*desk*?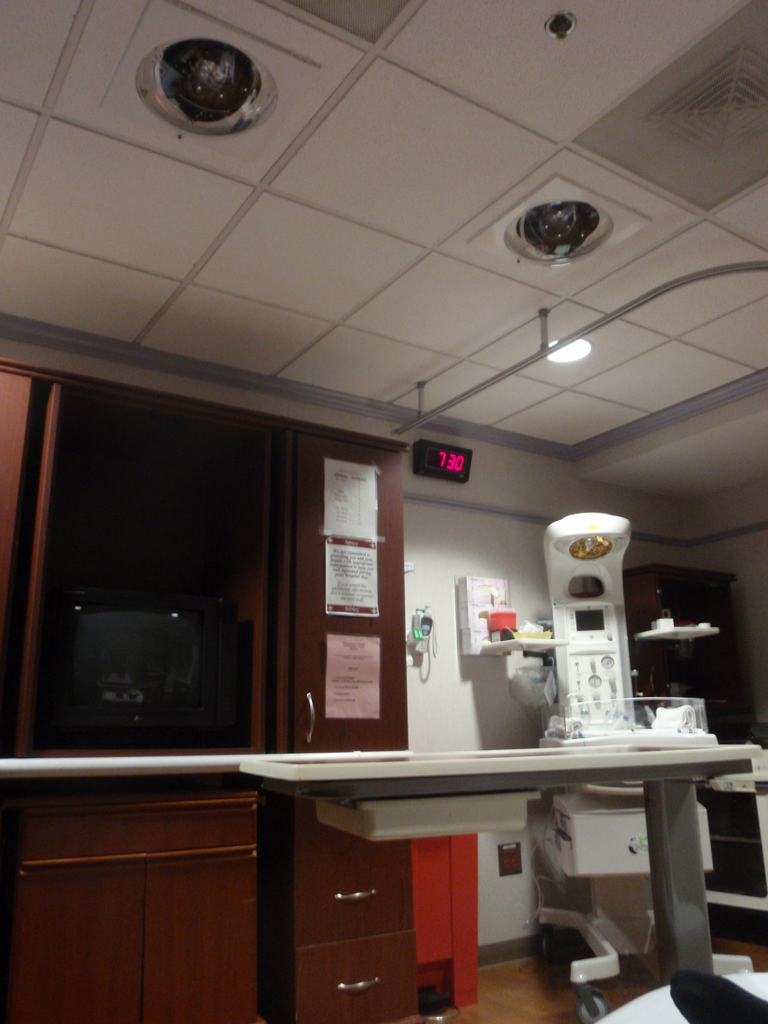
Rect(215, 678, 753, 1016)
